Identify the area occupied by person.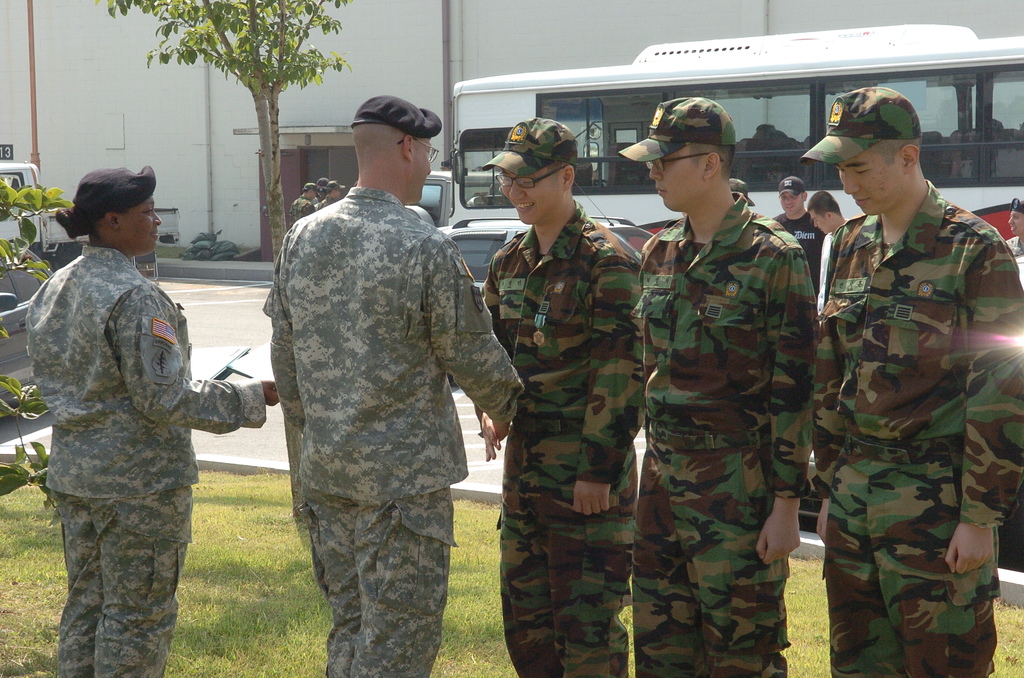
Area: x1=618, y1=99, x2=815, y2=677.
